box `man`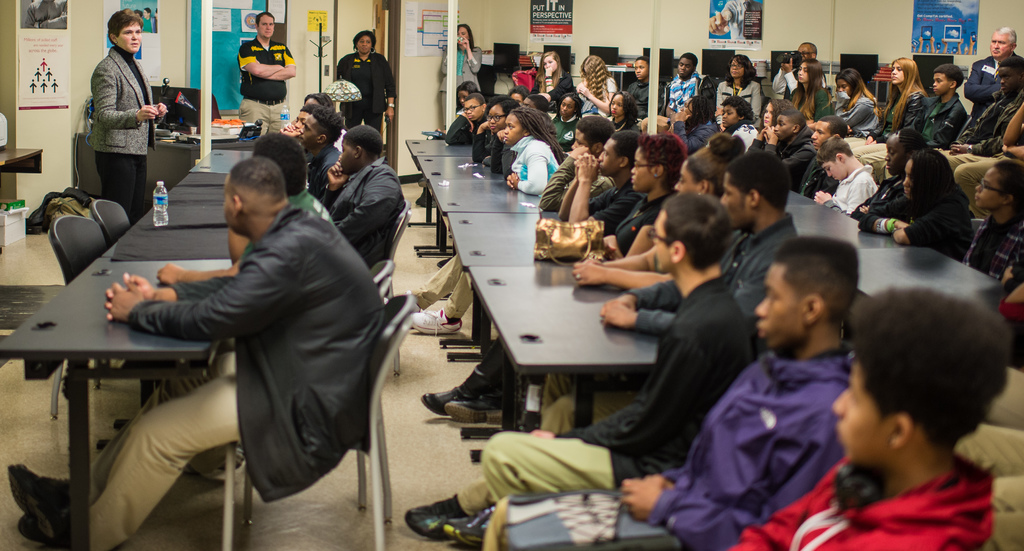
detection(604, 149, 797, 350)
